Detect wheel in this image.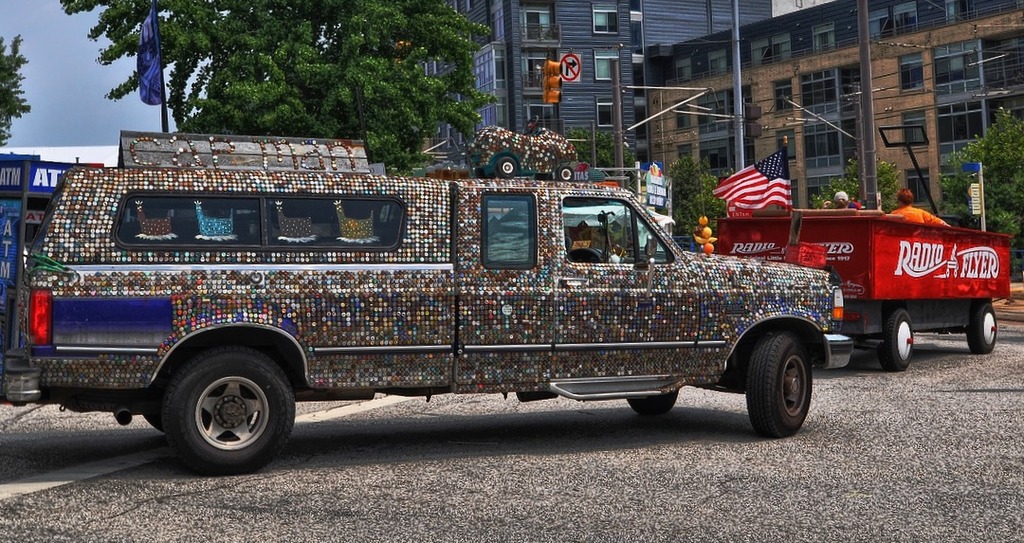
Detection: box=[968, 301, 995, 353].
